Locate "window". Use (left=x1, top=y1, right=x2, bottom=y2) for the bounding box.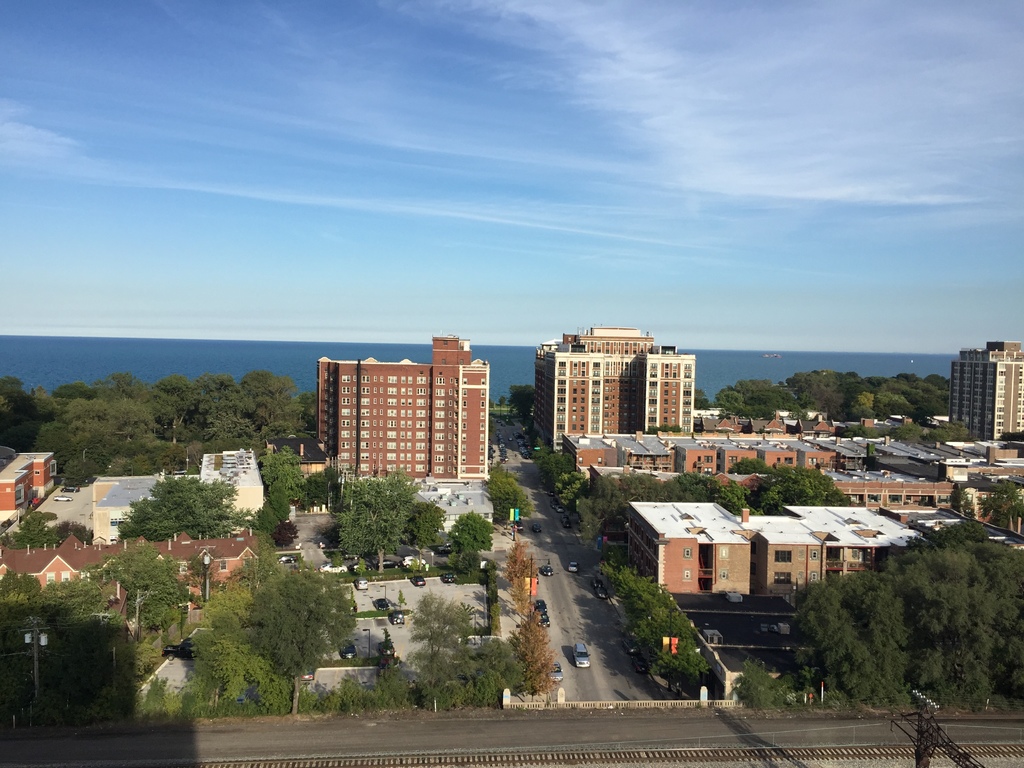
(left=686, top=549, right=690, bottom=556).
